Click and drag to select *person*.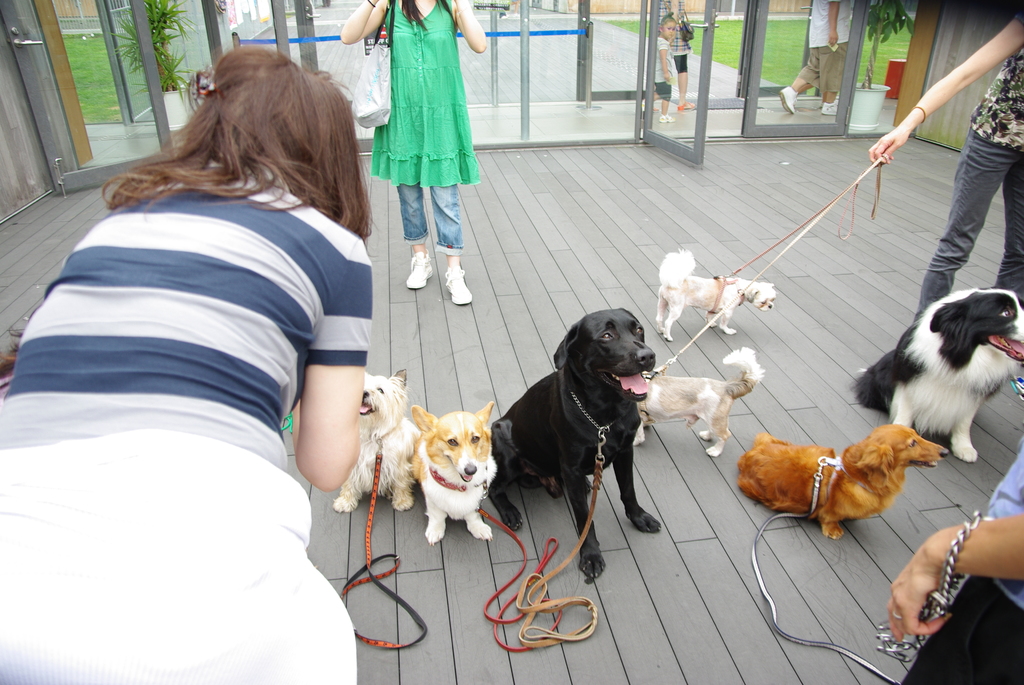
Selection: (left=884, top=438, right=1023, bottom=684).
